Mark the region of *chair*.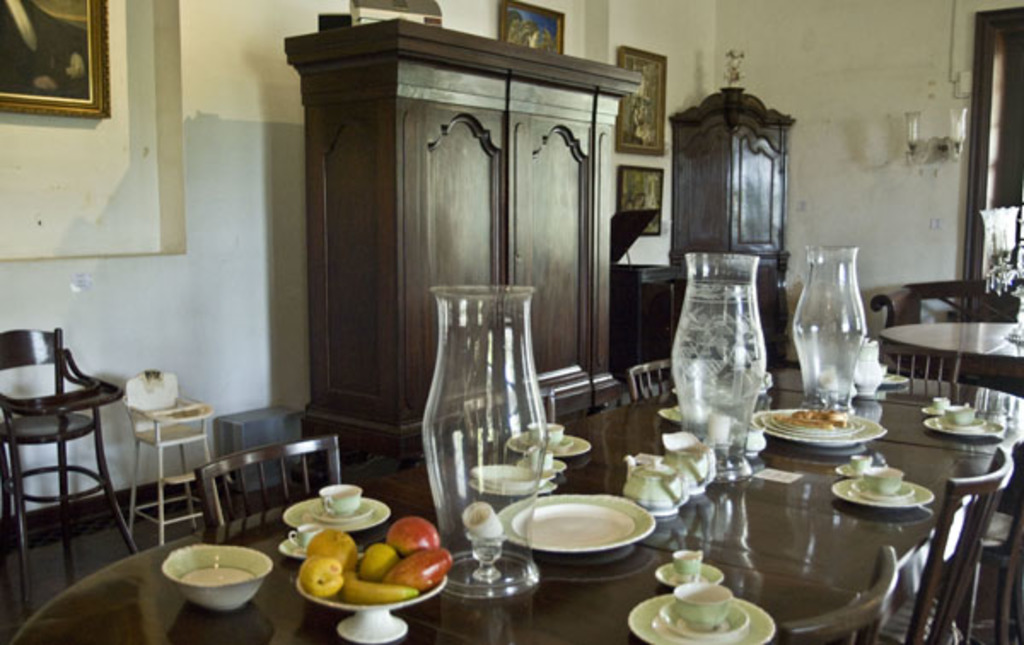
Region: 886,345,963,384.
